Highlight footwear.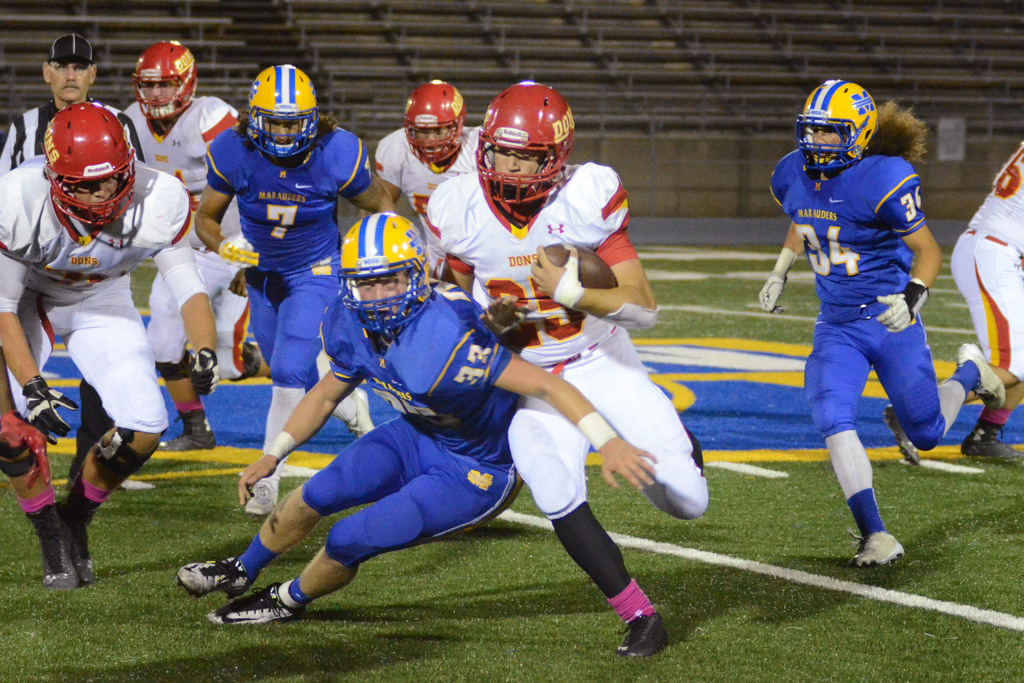
Highlighted region: l=56, t=497, r=97, b=586.
